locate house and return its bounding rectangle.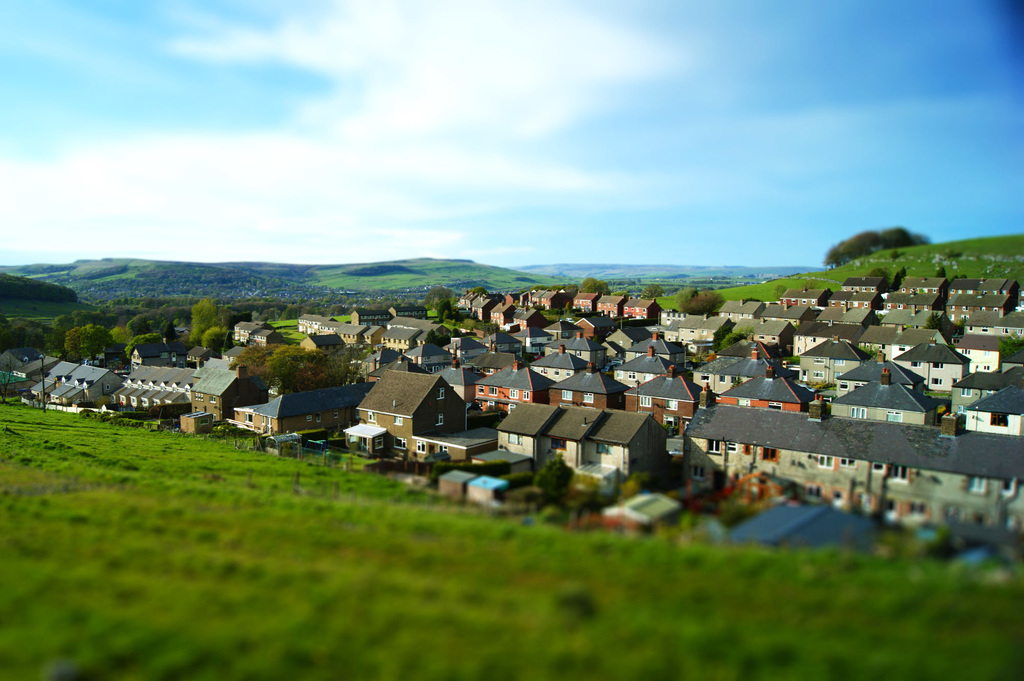
Rect(883, 324, 946, 358).
